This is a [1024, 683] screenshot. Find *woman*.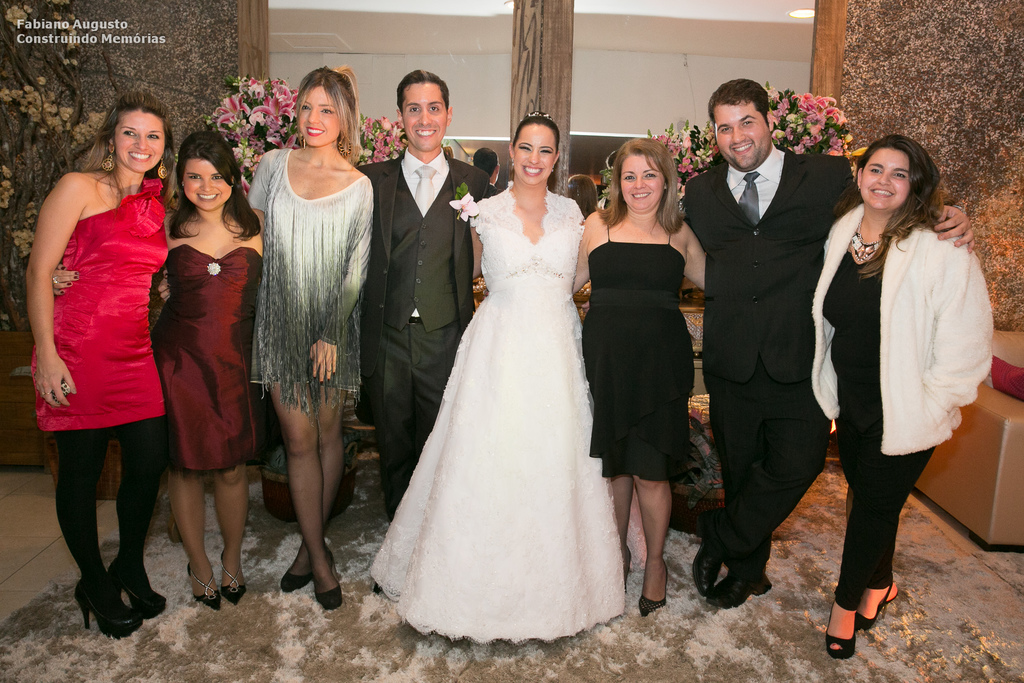
Bounding box: {"left": 572, "top": 136, "right": 705, "bottom": 620}.
